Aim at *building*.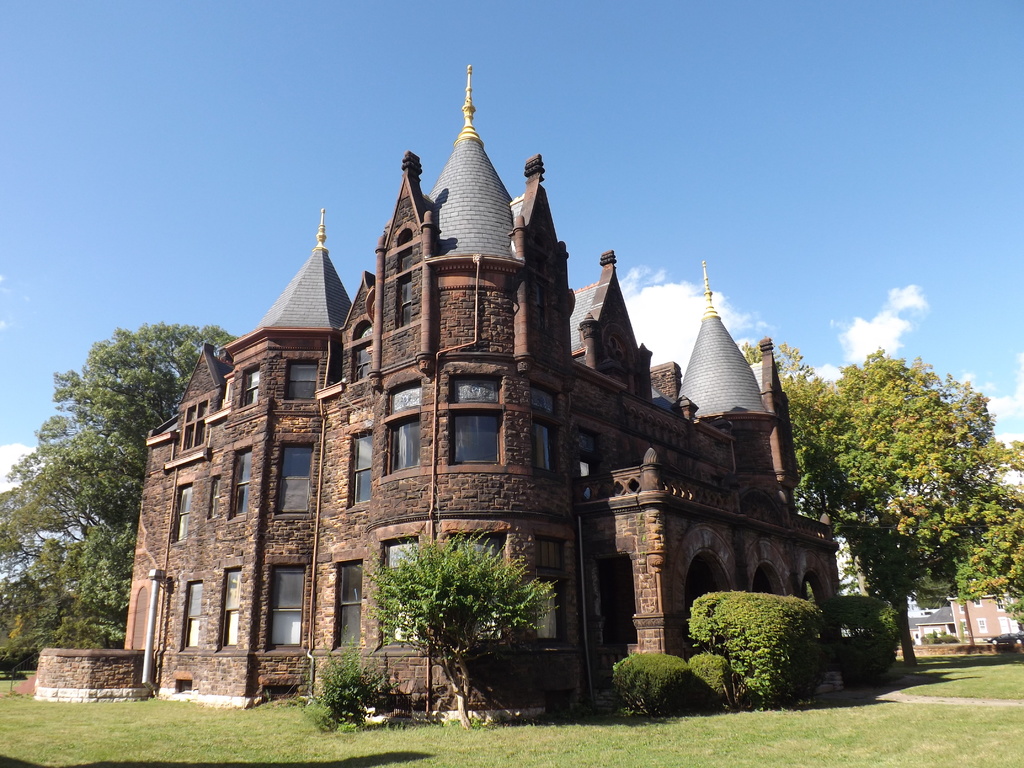
Aimed at 874:488:1023:653.
